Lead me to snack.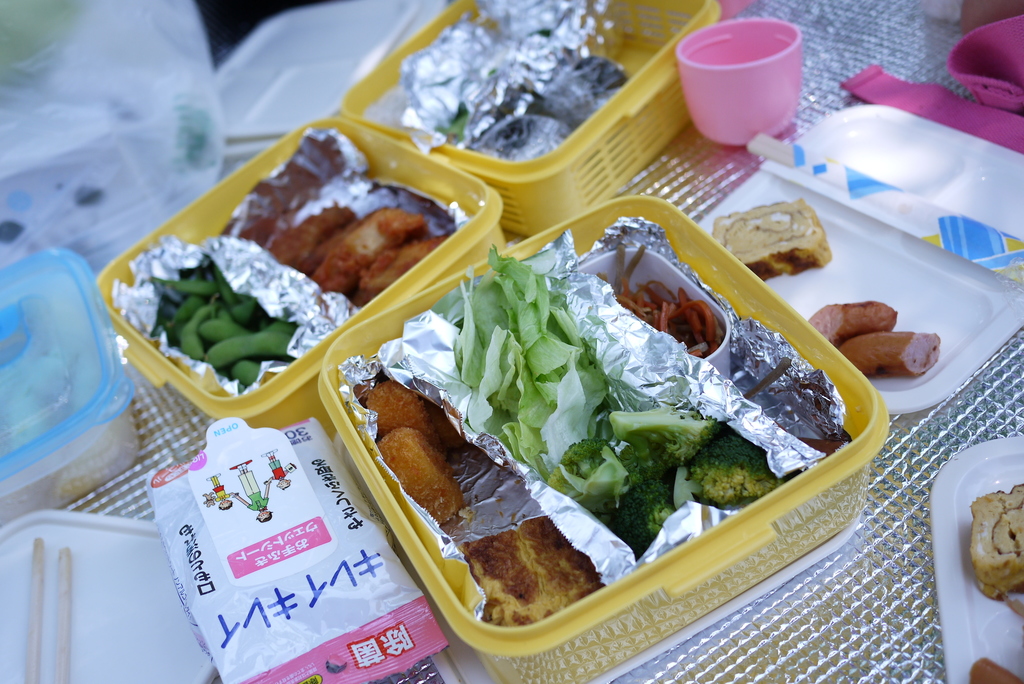
Lead to [x1=502, y1=518, x2=598, y2=615].
